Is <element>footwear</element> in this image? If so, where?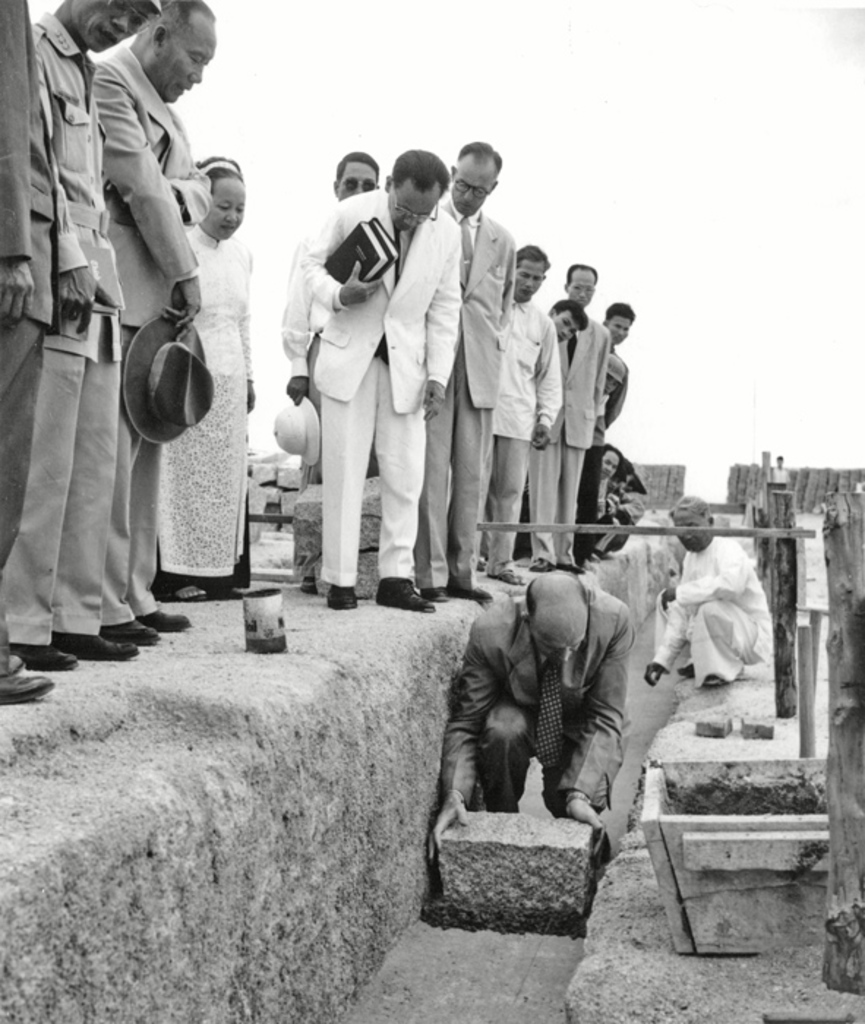
Yes, at (528, 557, 552, 572).
